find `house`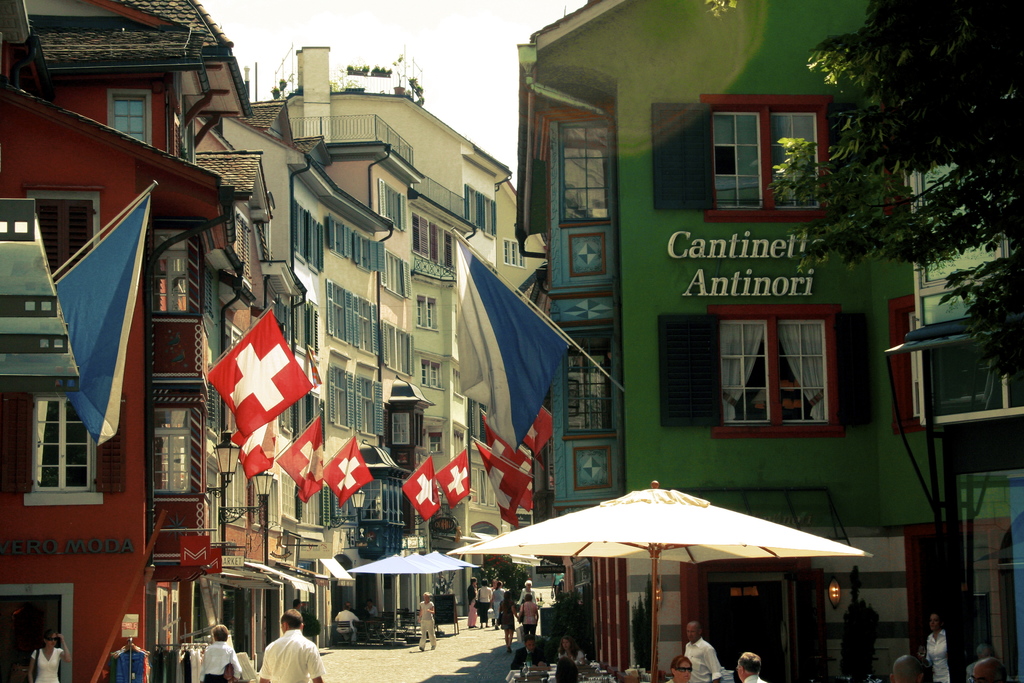
locate(435, 130, 479, 612)
